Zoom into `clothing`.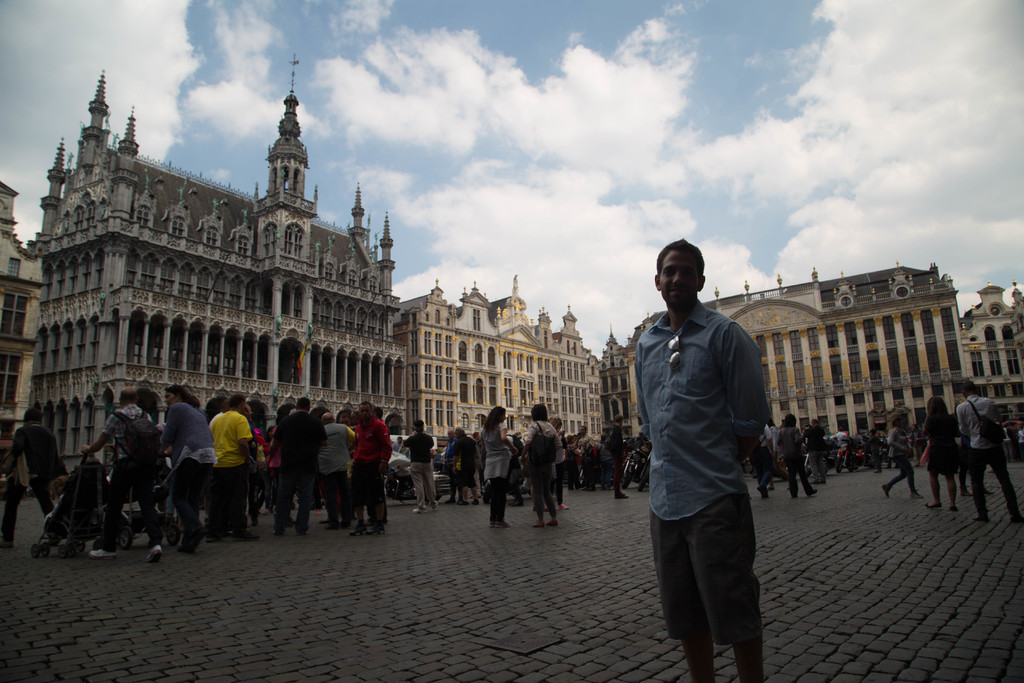
Zoom target: rect(630, 321, 779, 643).
